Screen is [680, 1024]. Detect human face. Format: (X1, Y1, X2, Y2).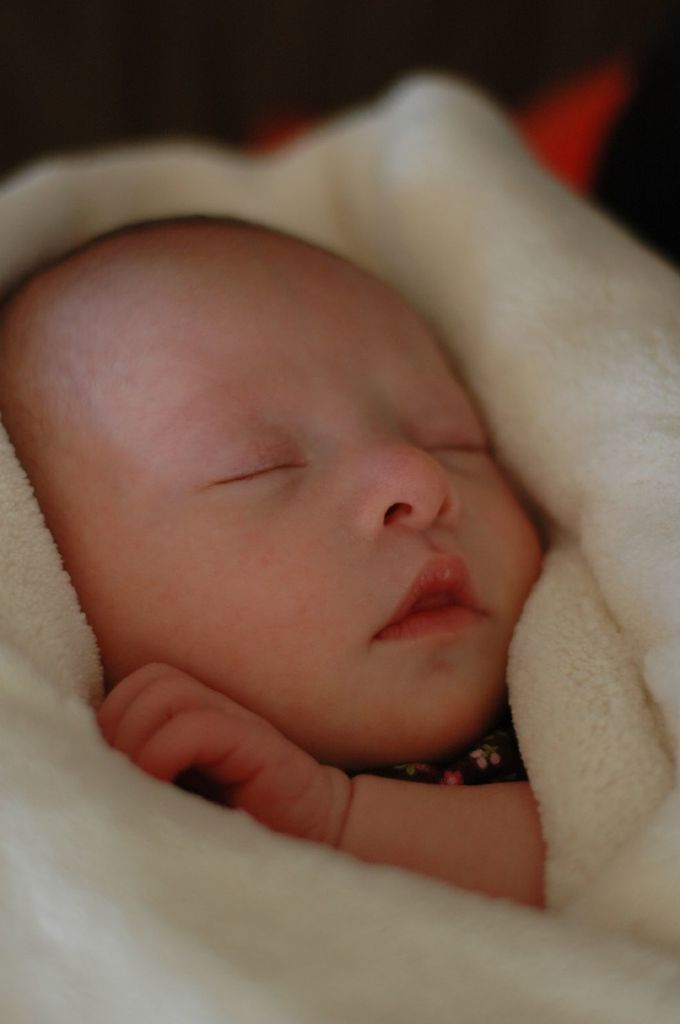
(12, 239, 544, 750).
